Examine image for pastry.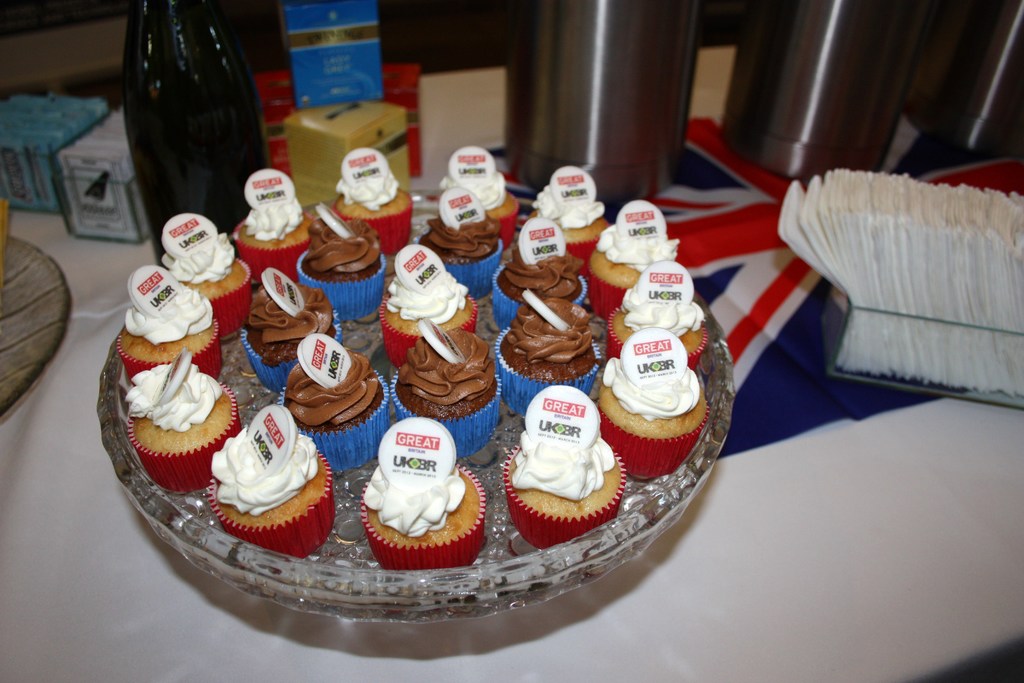
Examination result: box=[202, 403, 335, 557].
